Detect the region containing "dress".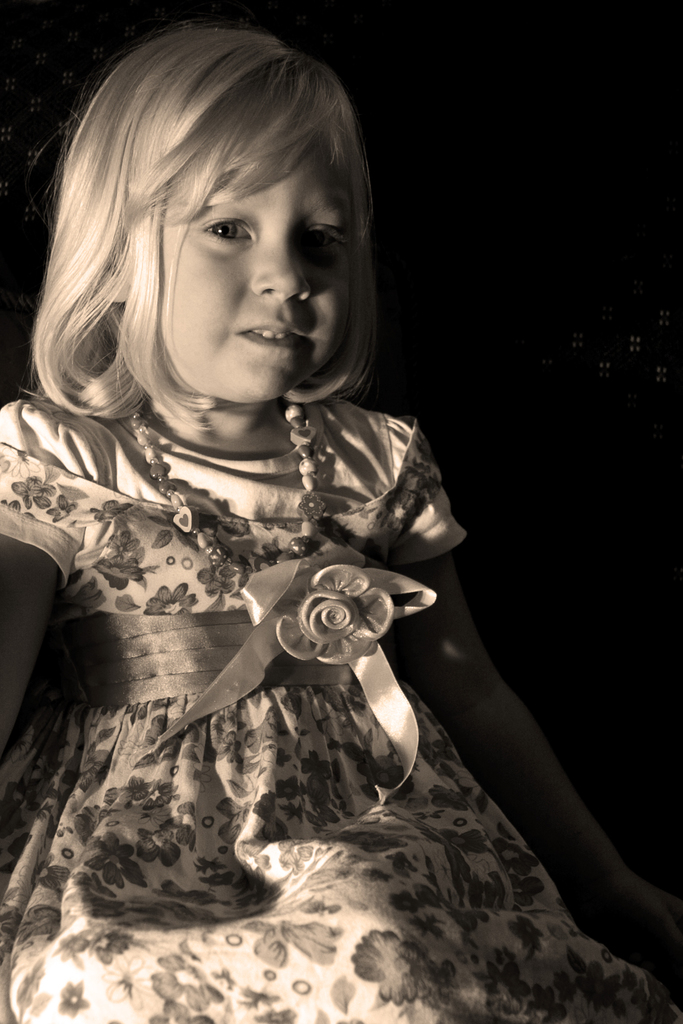
[x1=0, y1=401, x2=682, y2=1023].
